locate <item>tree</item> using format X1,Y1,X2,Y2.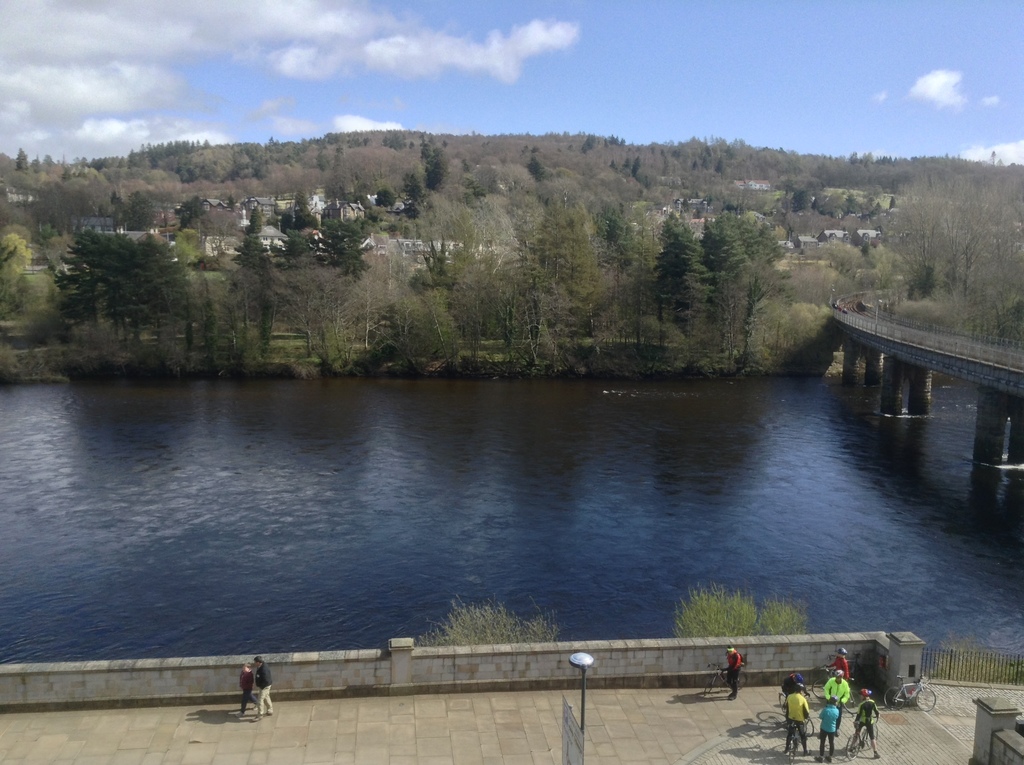
119,133,182,177.
